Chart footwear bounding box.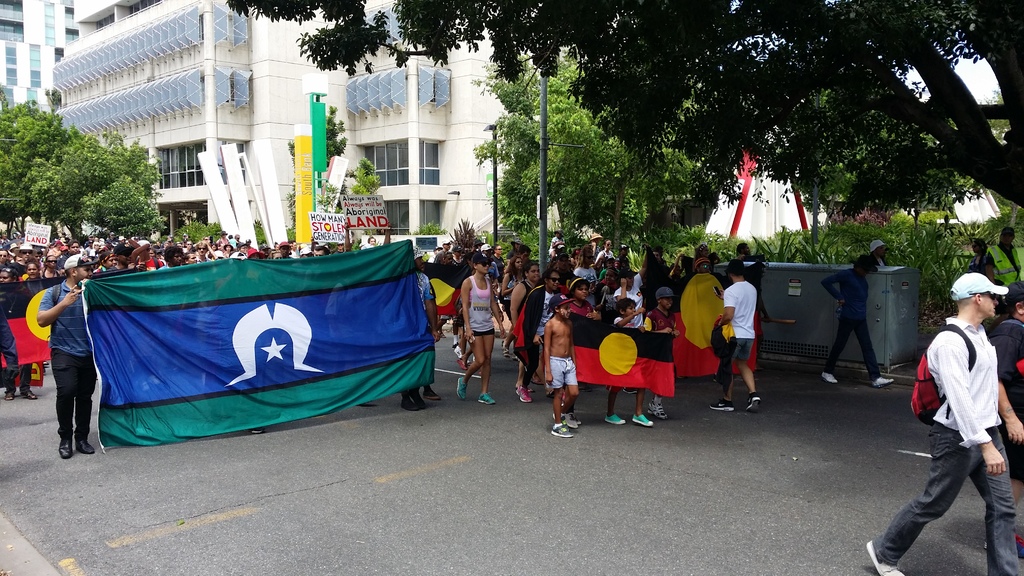
Charted: box=[564, 413, 579, 426].
